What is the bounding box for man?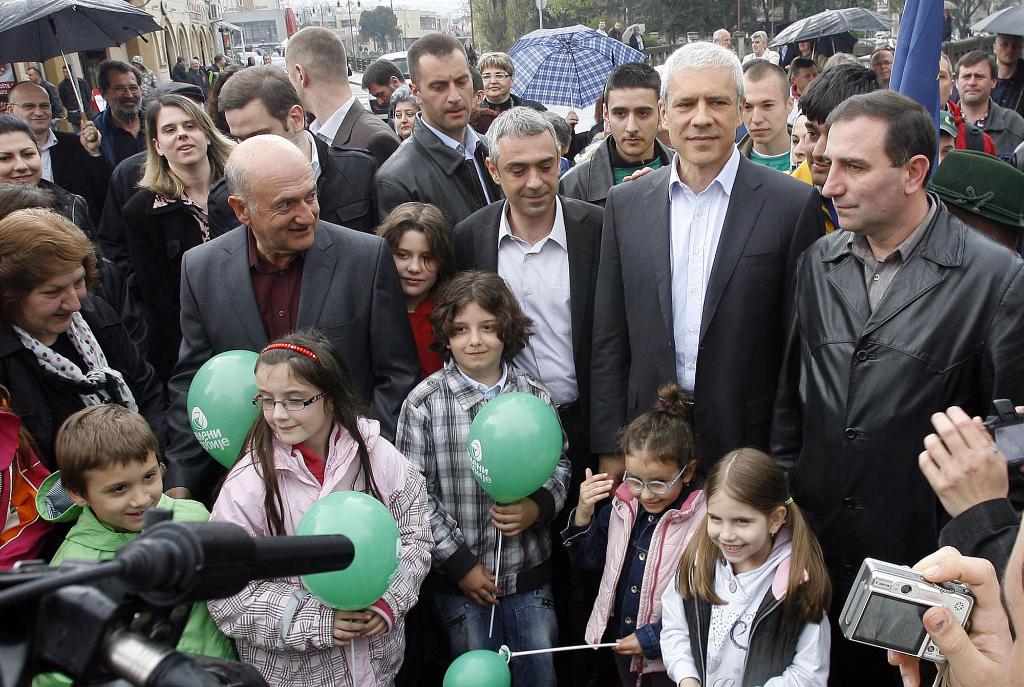
left=554, top=59, right=670, bottom=205.
